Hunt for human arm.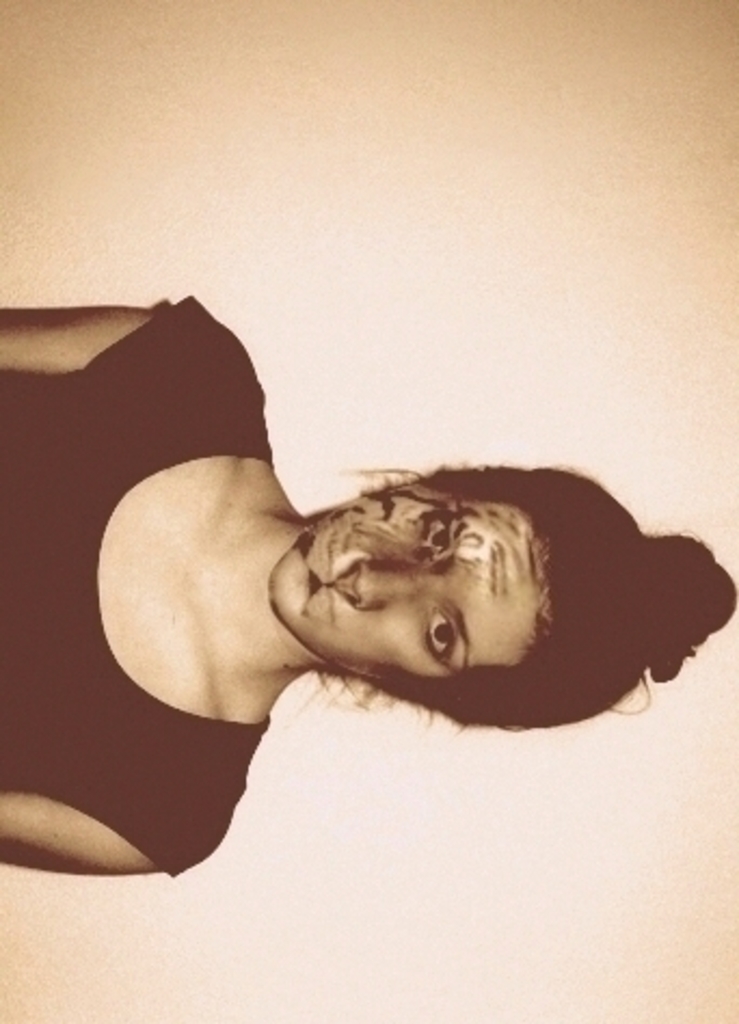
Hunted down at [0,780,166,875].
